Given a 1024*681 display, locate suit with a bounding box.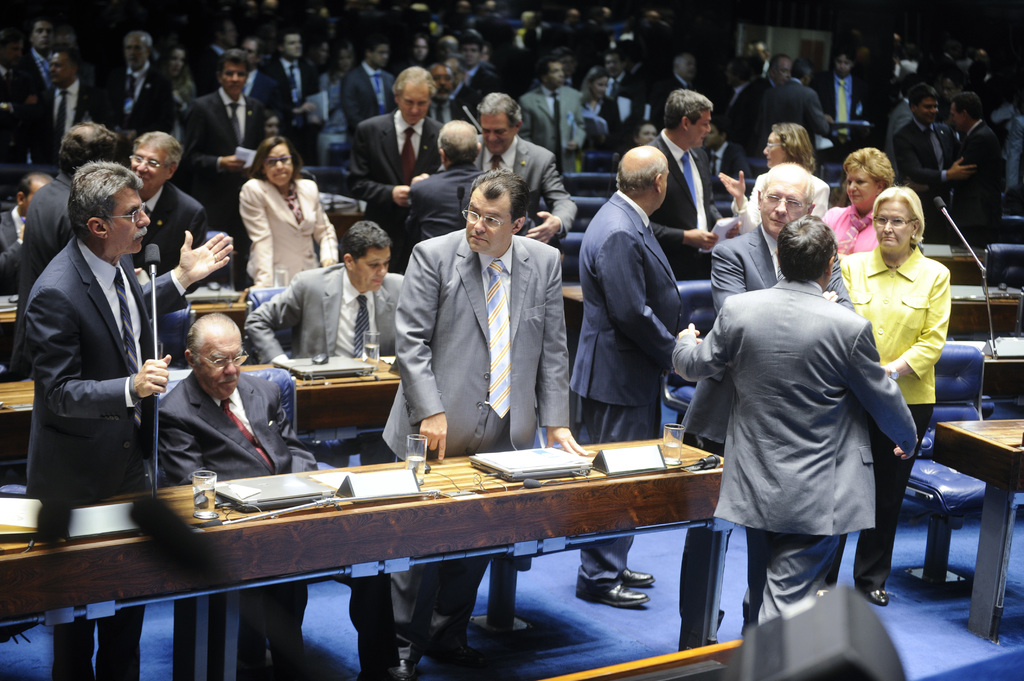
Located: crop(519, 84, 589, 175).
